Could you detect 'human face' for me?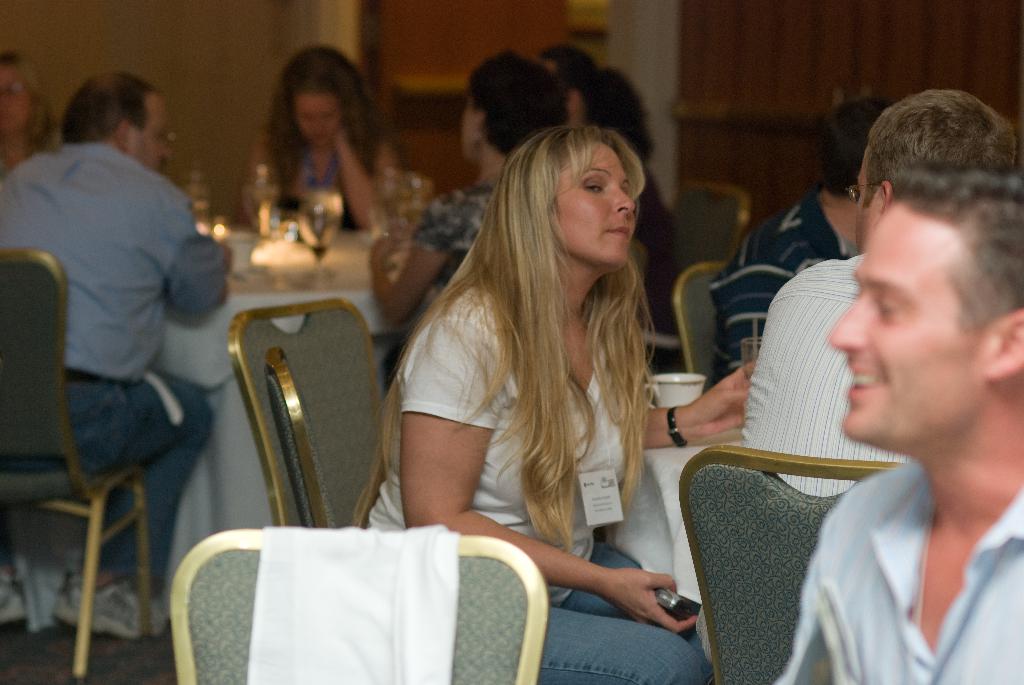
Detection result: (left=1, top=59, right=27, bottom=139).
